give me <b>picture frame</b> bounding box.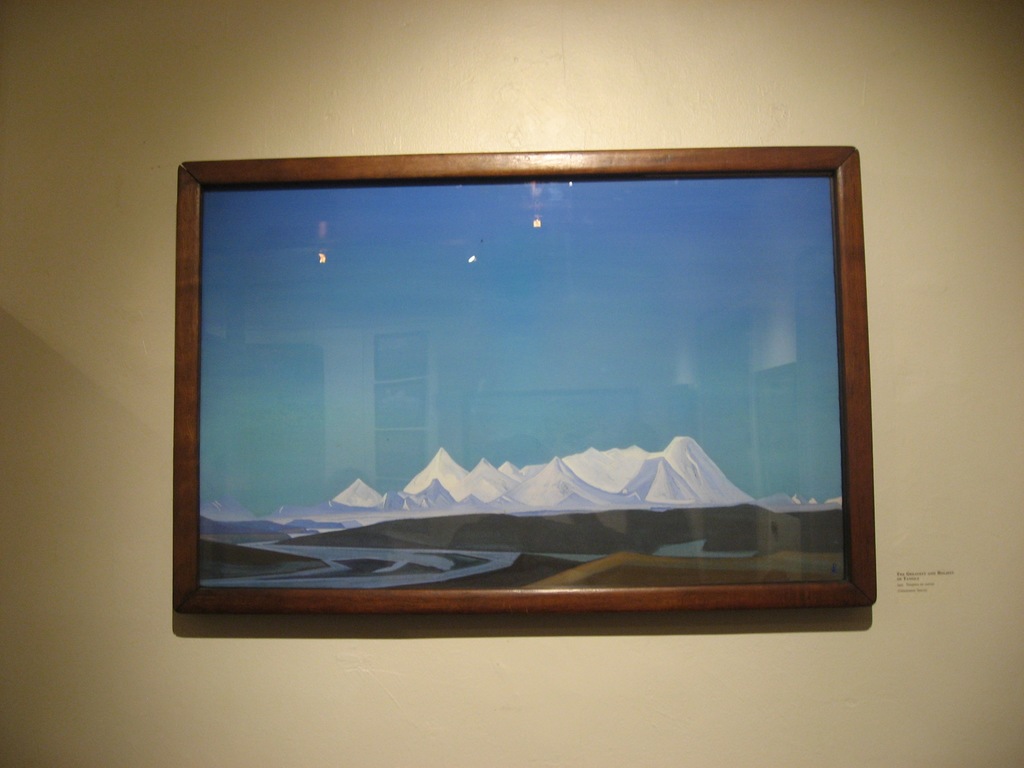
[175,147,877,611].
